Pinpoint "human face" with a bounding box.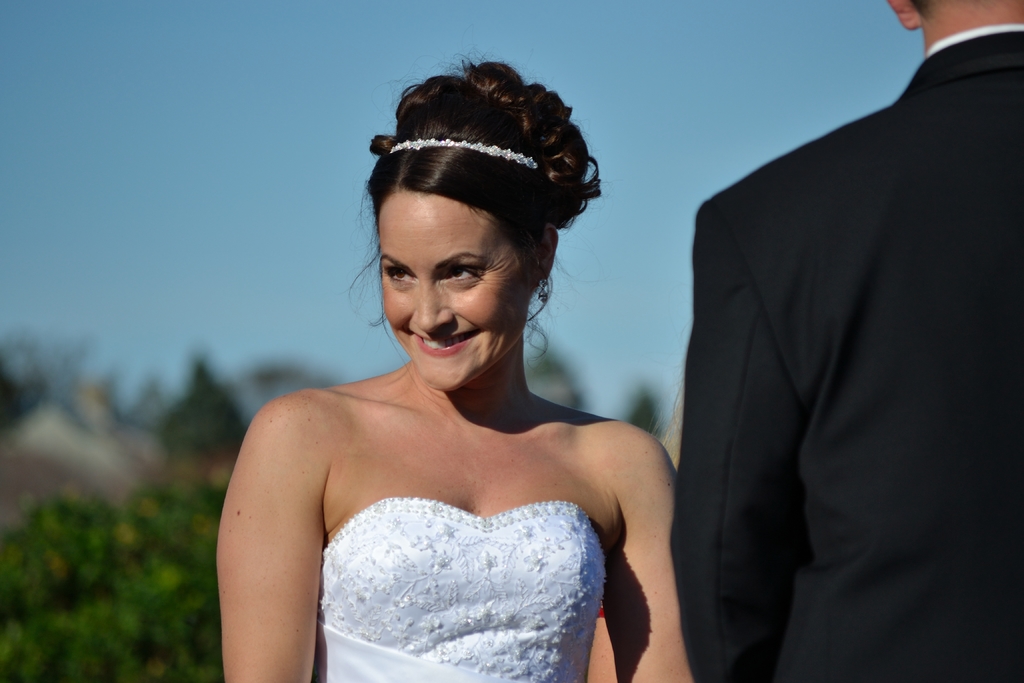
bbox=[376, 194, 525, 394].
